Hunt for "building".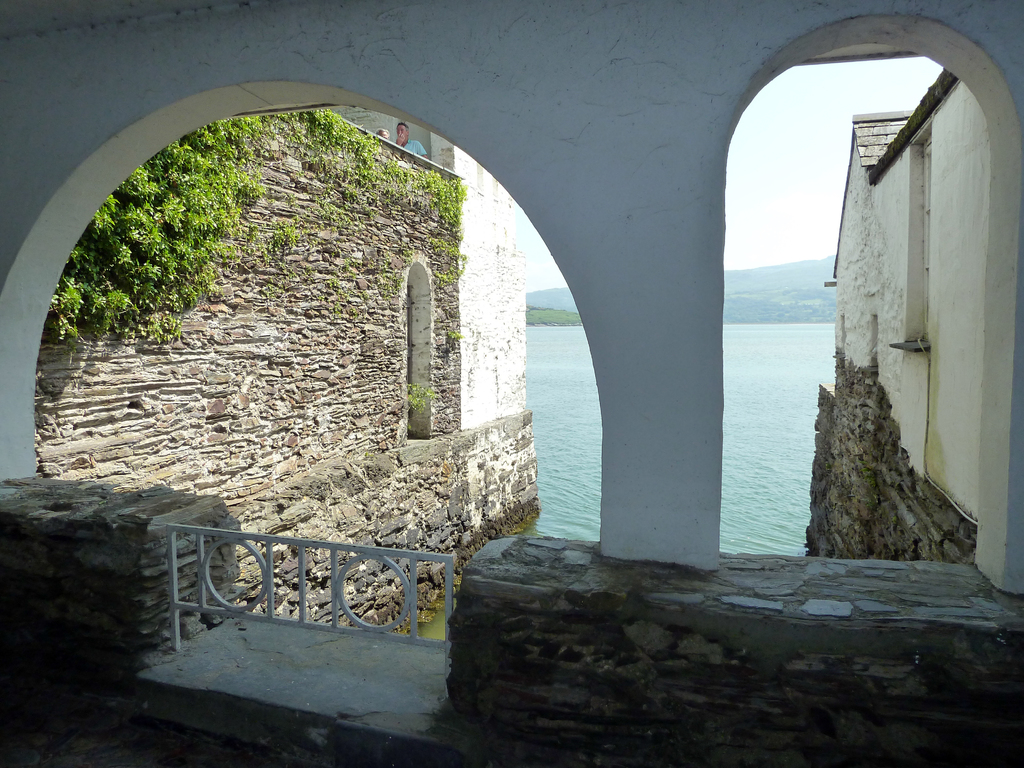
Hunted down at bbox(0, 0, 1023, 767).
